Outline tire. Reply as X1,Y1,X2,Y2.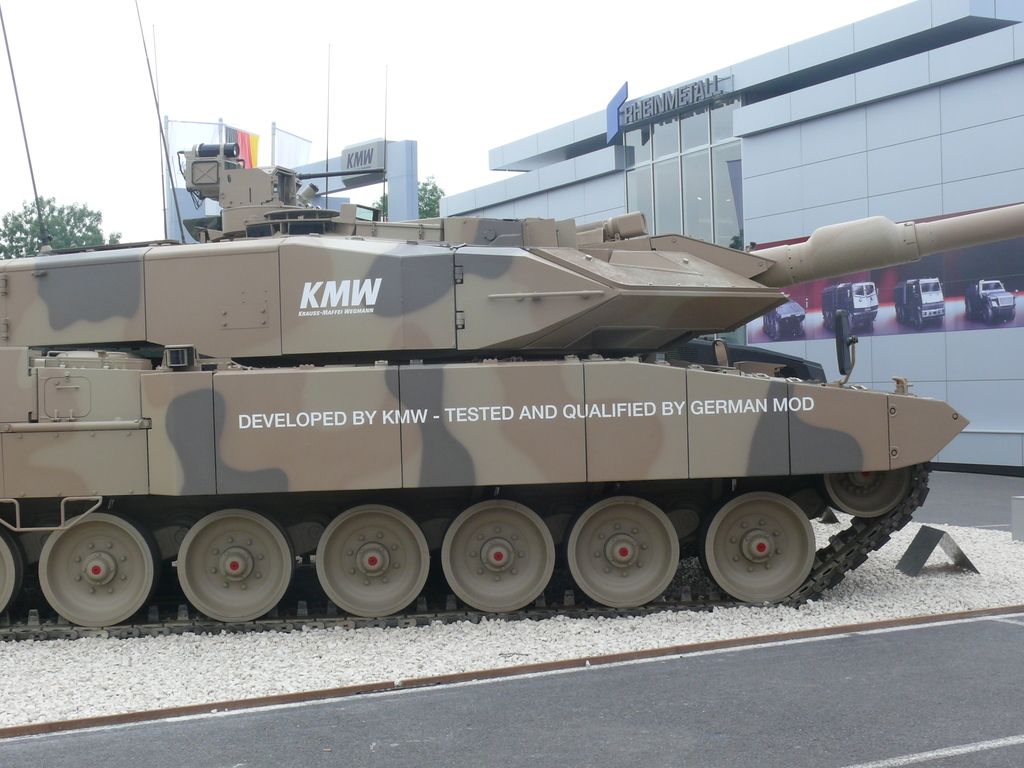
823,466,910,517.
